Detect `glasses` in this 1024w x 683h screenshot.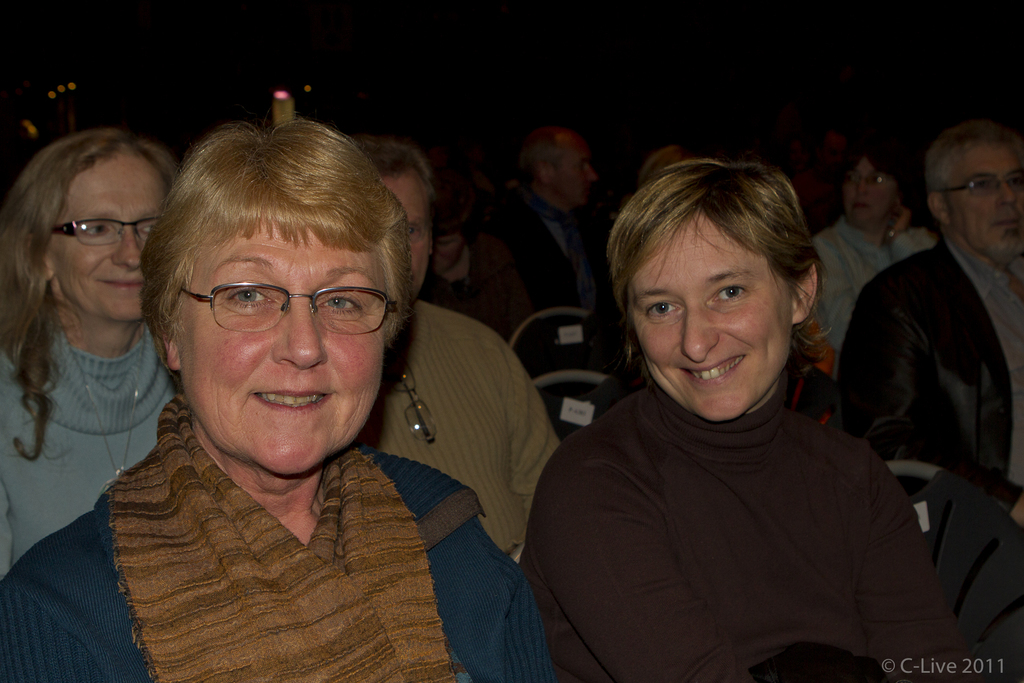
Detection: rect(387, 355, 438, 454).
